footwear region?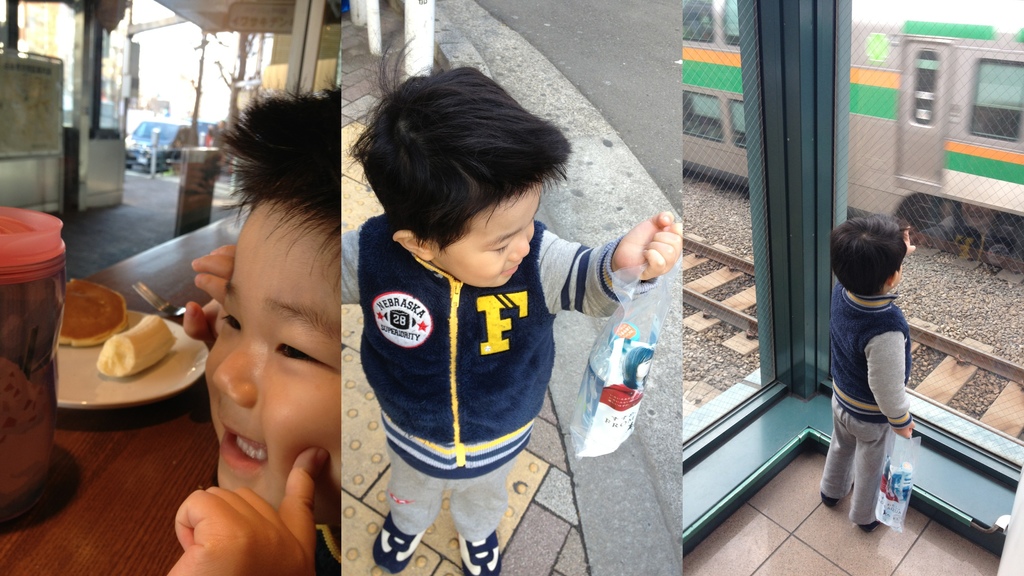
{"x1": 368, "y1": 525, "x2": 427, "y2": 573}
